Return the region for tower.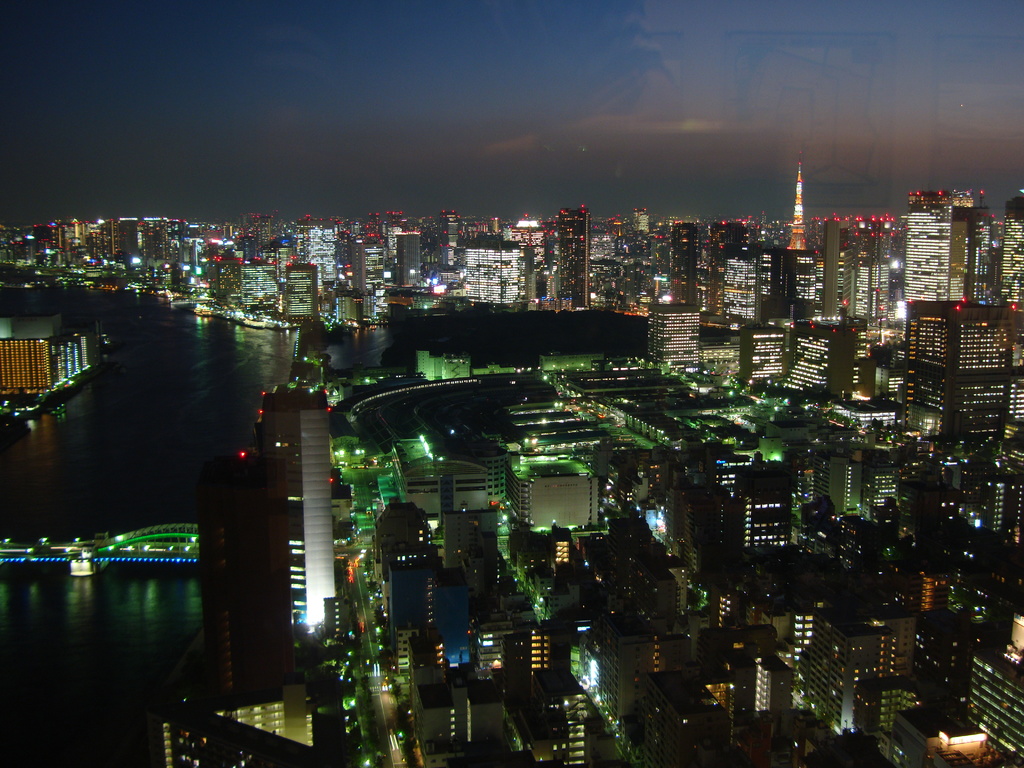
(x1=457, y1=237, x2=524, y2=302).
